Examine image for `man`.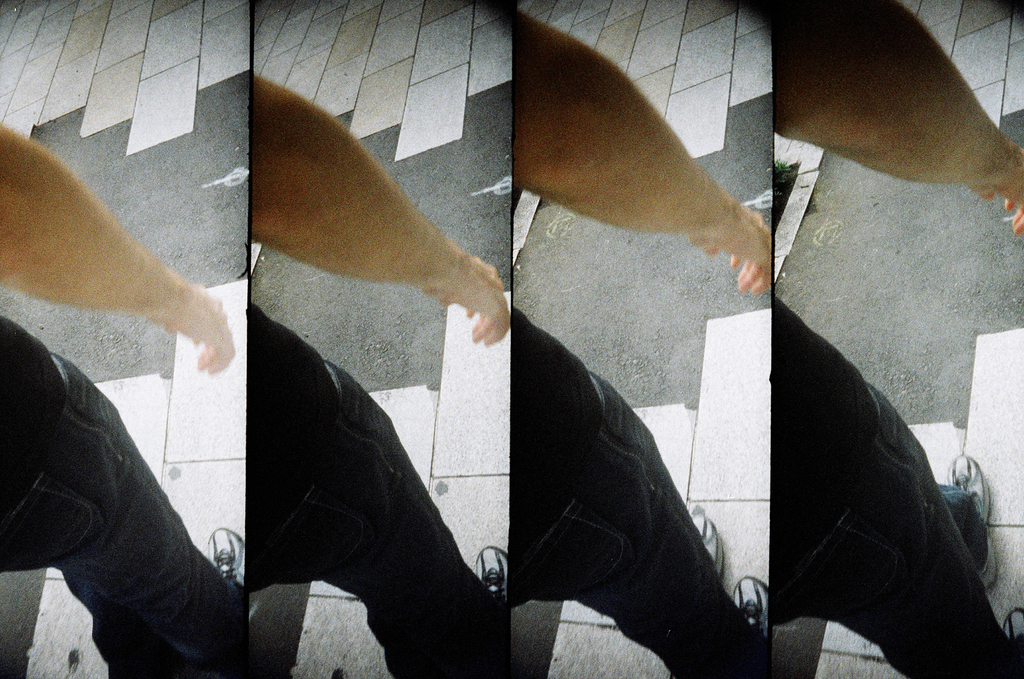
Examination result: <bbox>511, 1, 764, 678</bbox>.
